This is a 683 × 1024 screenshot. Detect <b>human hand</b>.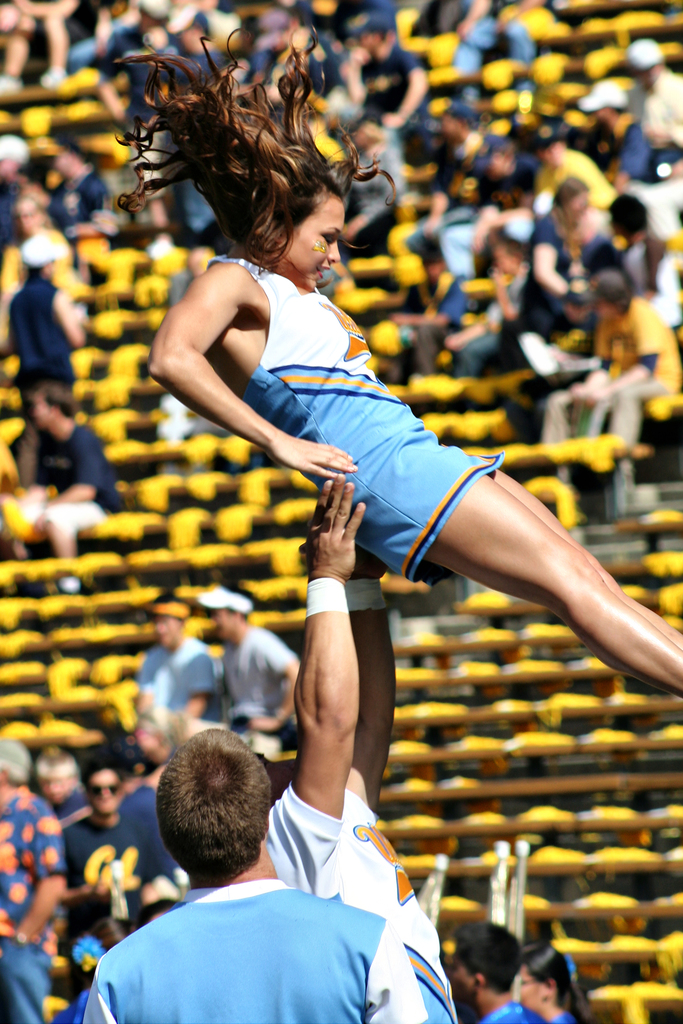
x1=139 y1=883 x2=158 y2=904.
